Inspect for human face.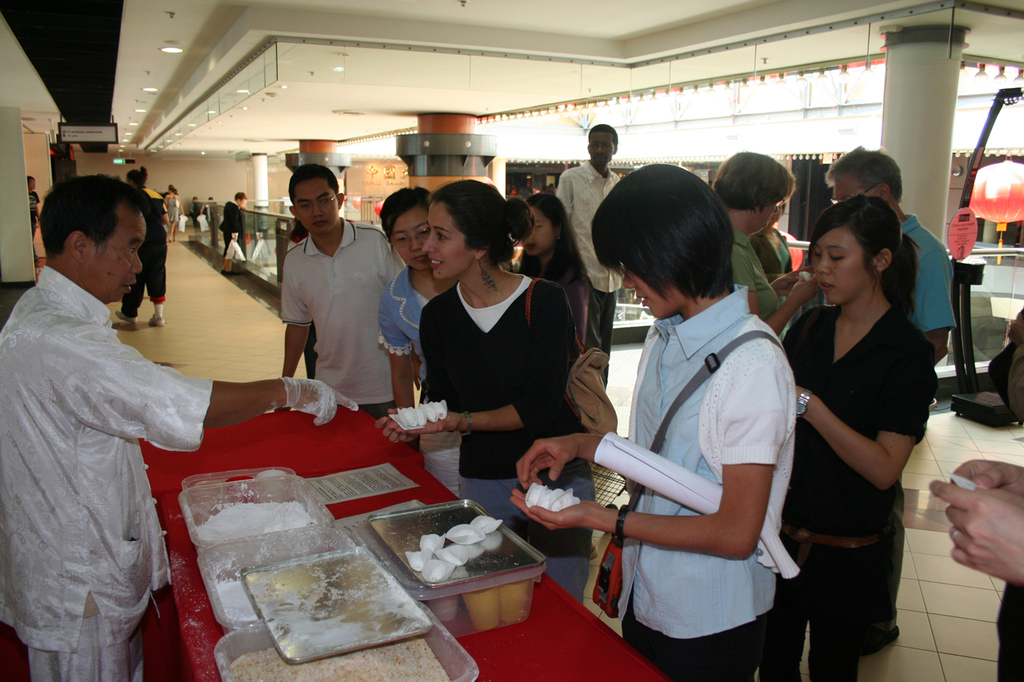
Inspection: bbox(424, 204, 469, 277).
